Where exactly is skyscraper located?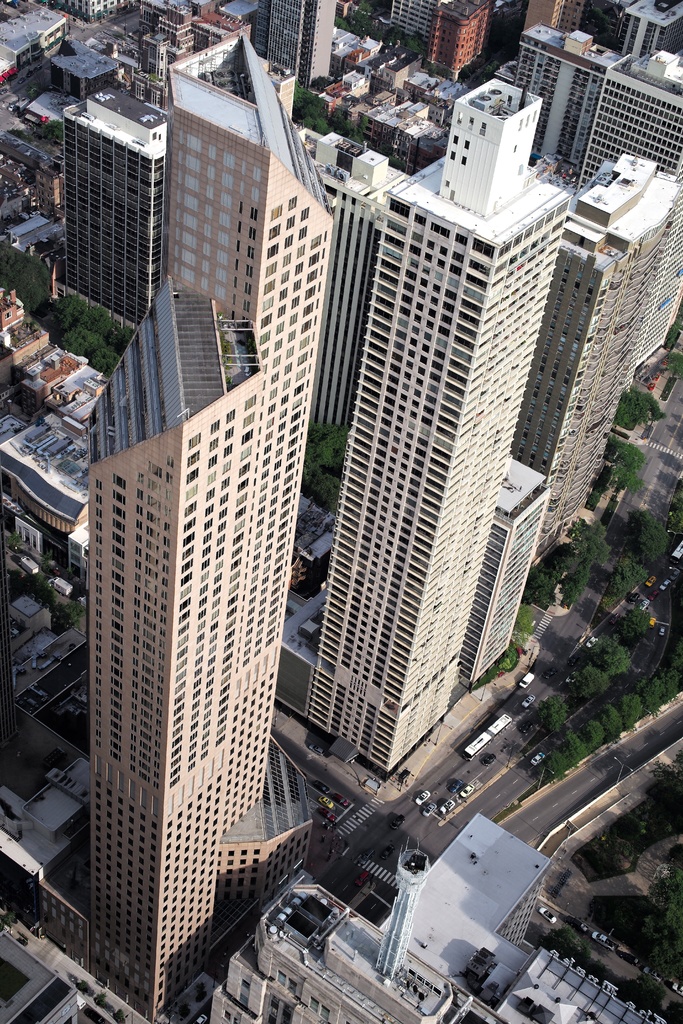
Its bounding box is [87,24,334,1023].
